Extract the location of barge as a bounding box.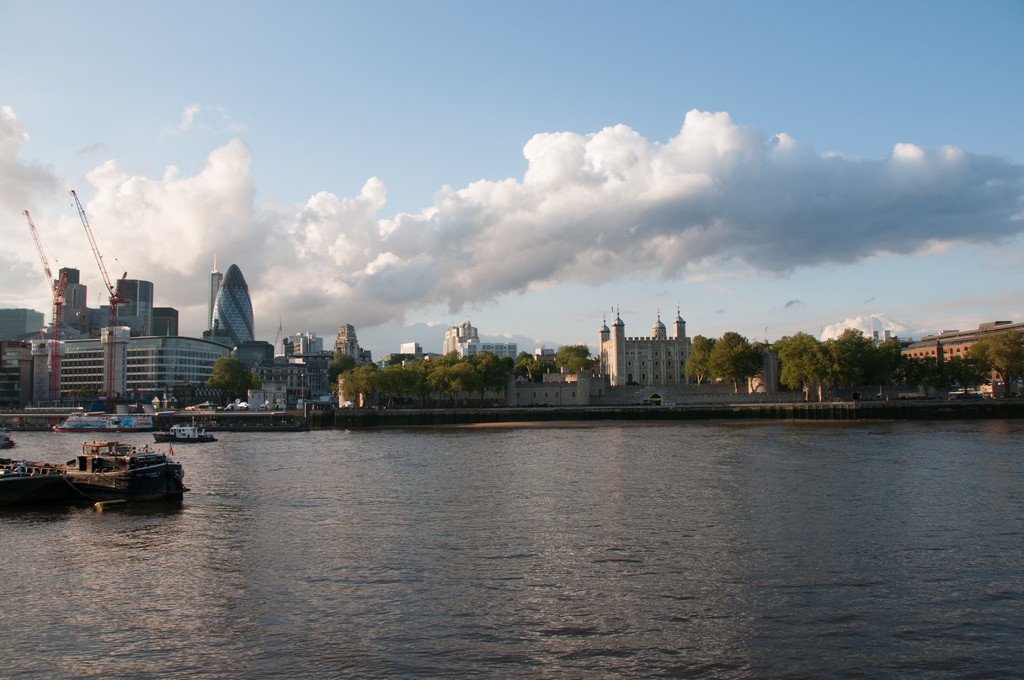
bbox=(156, 423, 216, 448).
